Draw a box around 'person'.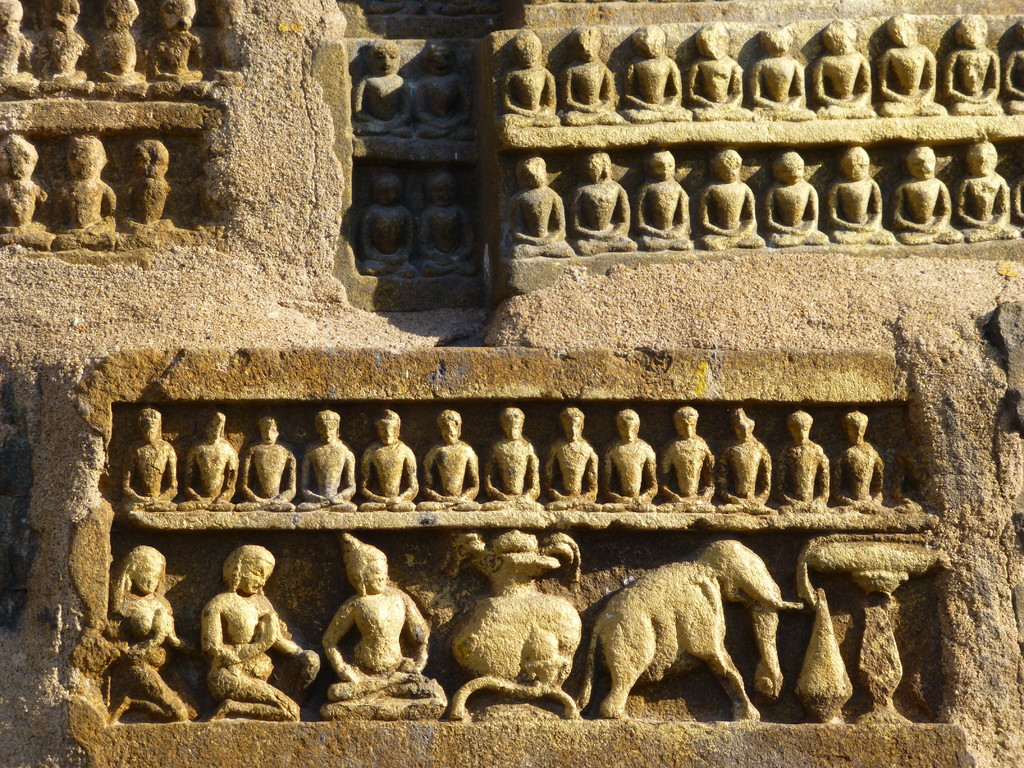
<bbox>615, 29, 687, 126</bbox>.
